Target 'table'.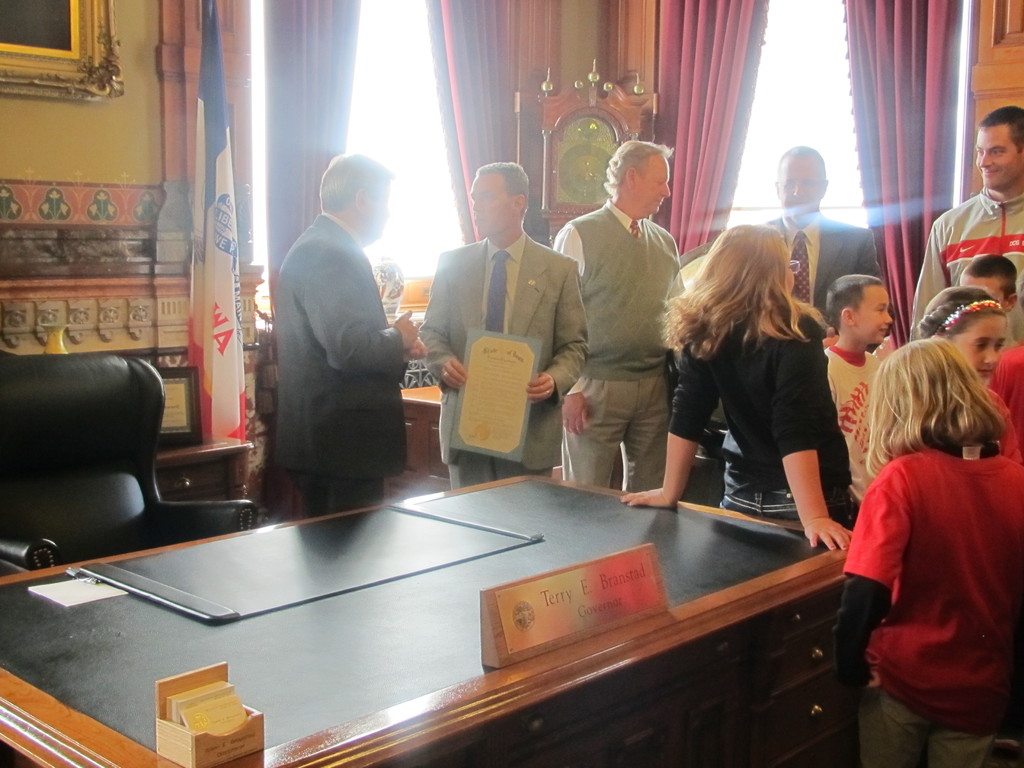
Target region: (left=0, top=467, right=855, bottom=767).
